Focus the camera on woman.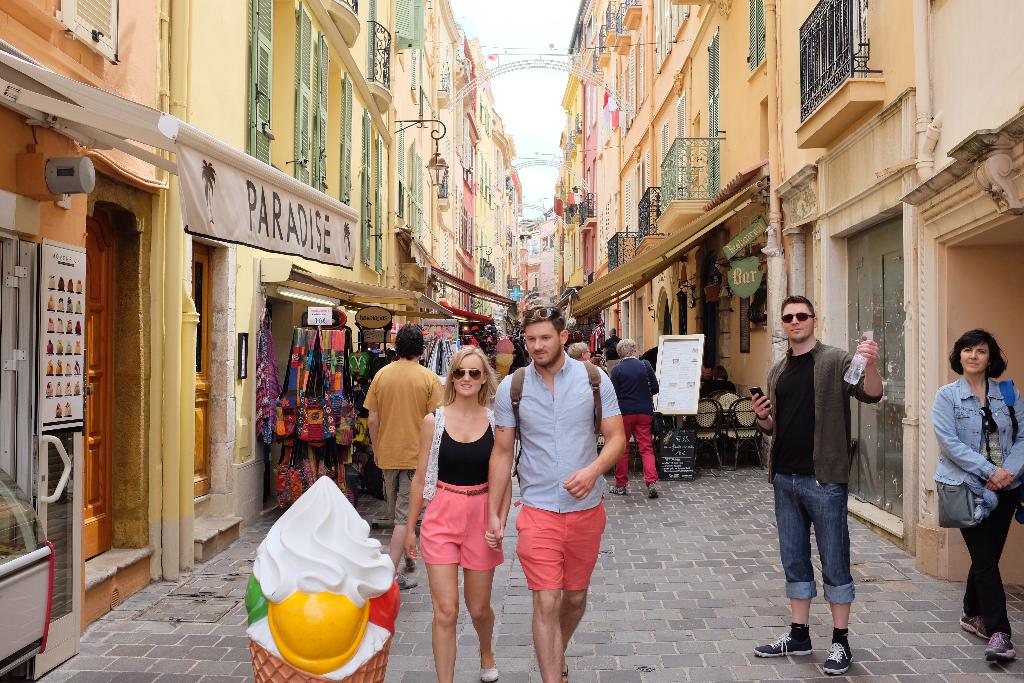
Focus region: bbox(568, 339, 589, 364).
